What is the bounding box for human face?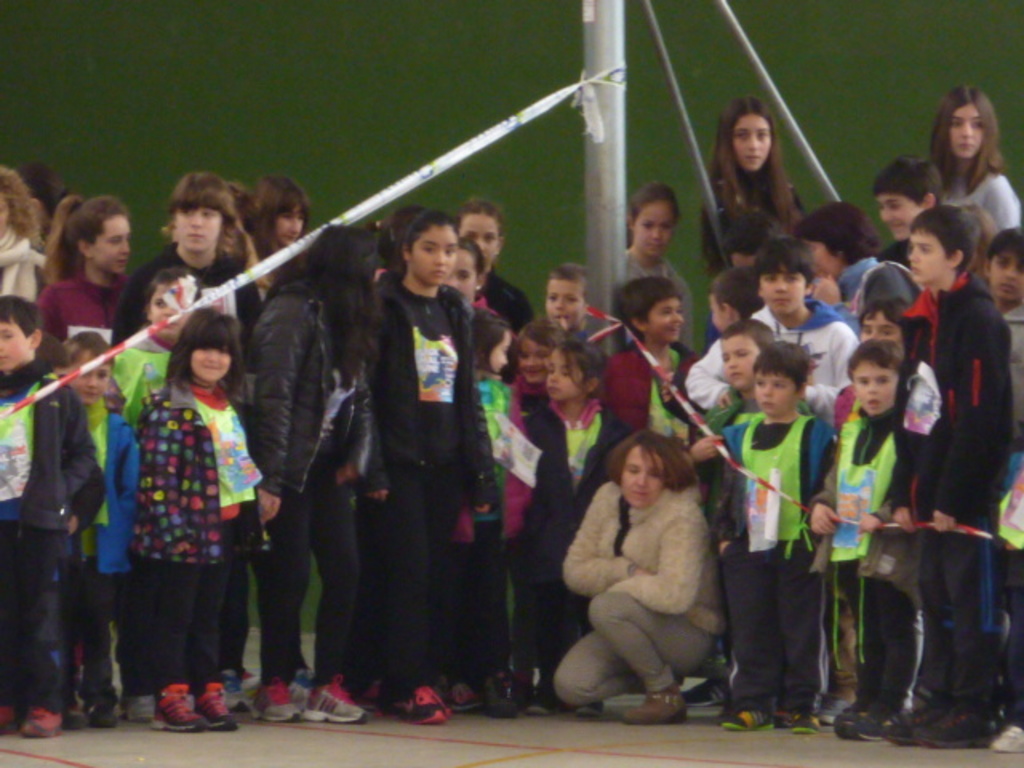
box(0, 195, 8, 234).
